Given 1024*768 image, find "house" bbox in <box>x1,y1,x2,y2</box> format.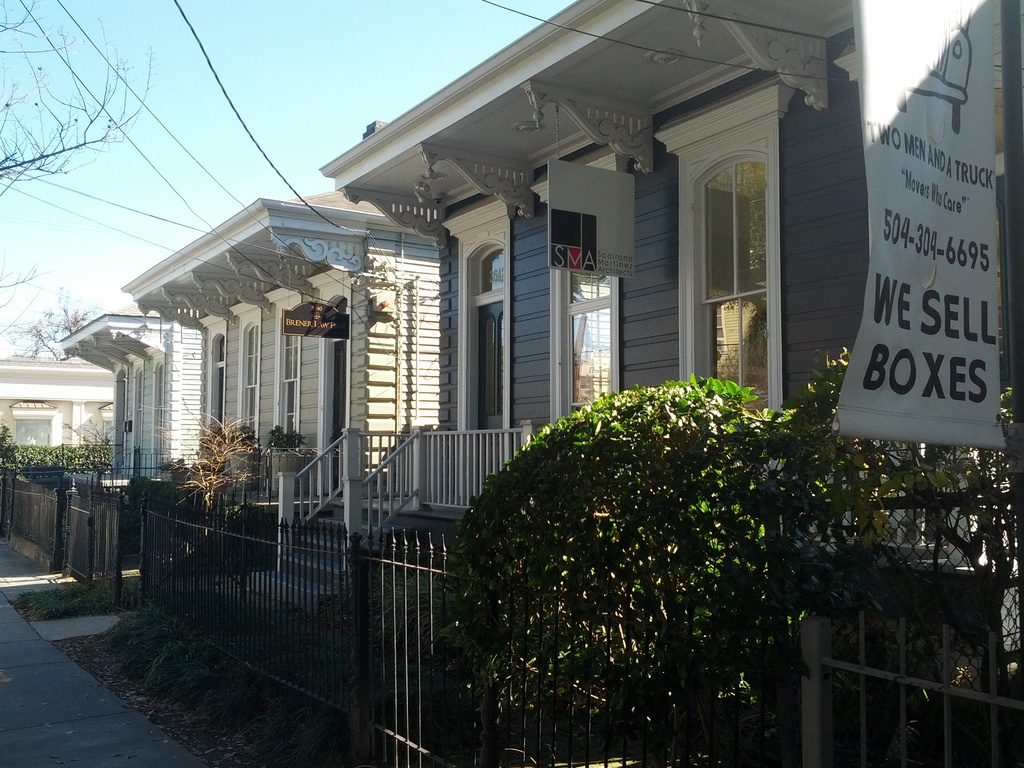
<box>59,311,204,479</box>.
